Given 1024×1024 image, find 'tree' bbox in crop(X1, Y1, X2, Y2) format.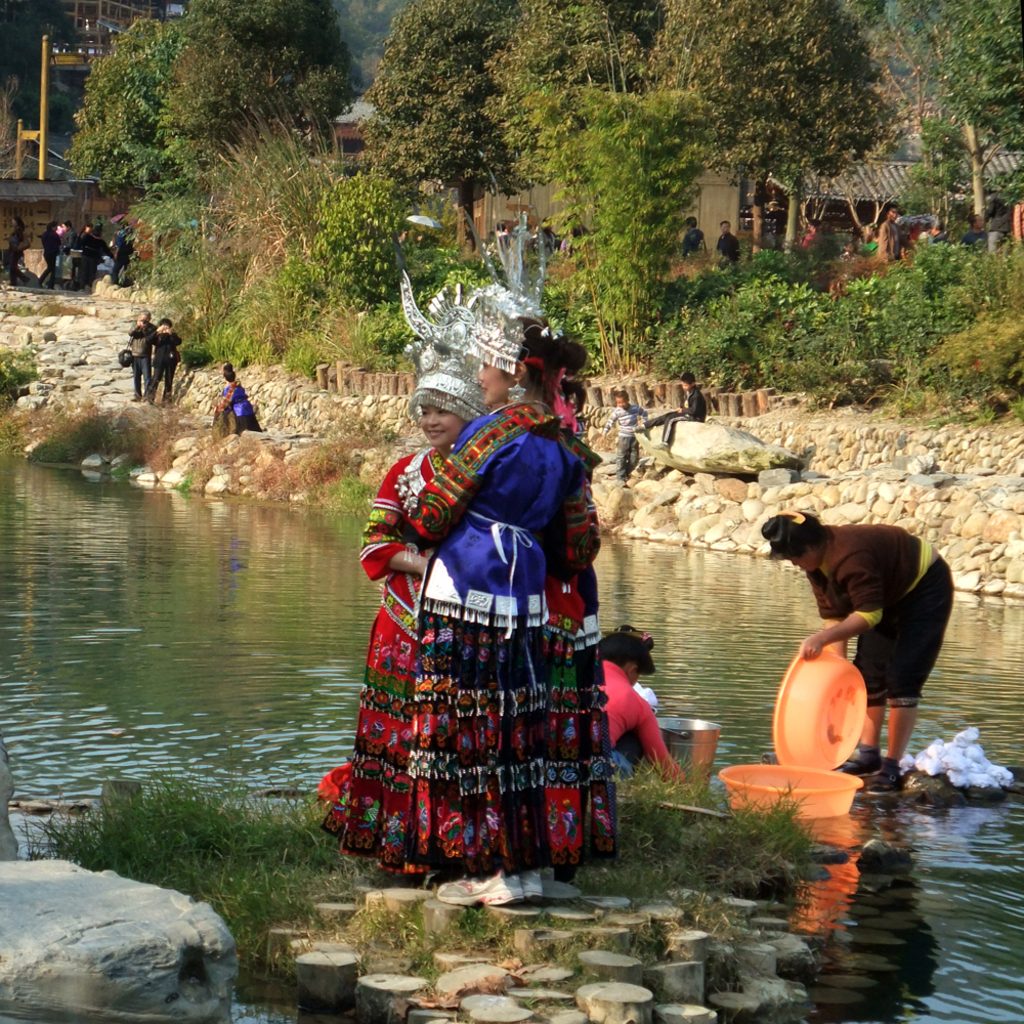
crop(0, 72, 49, 182).
